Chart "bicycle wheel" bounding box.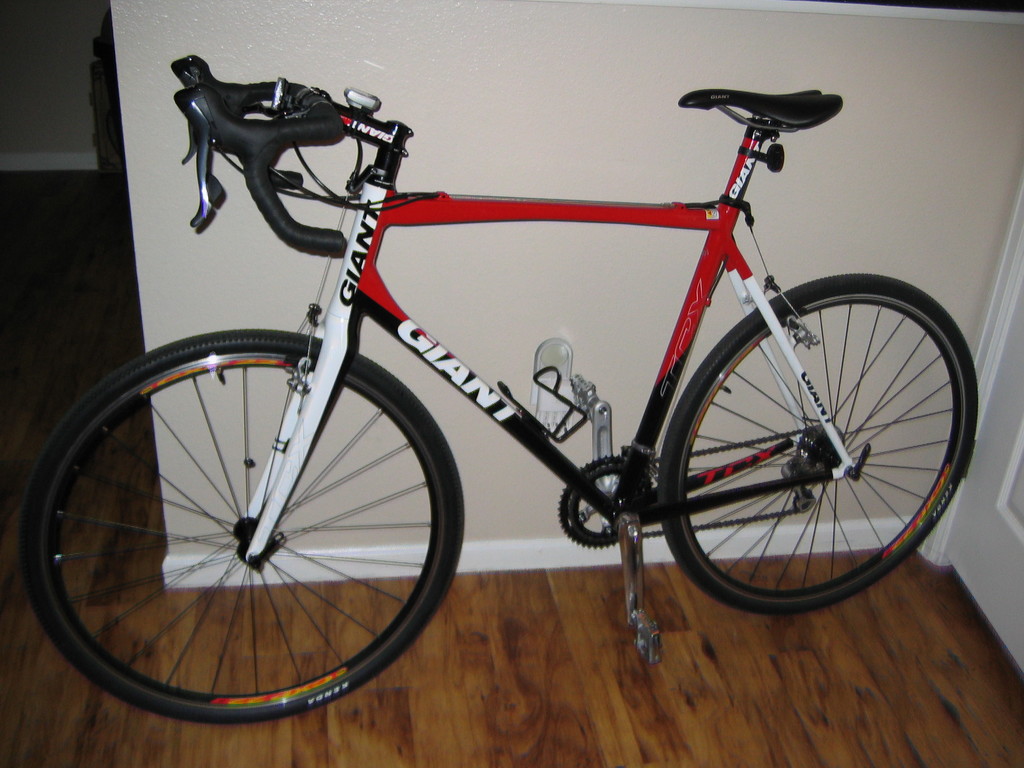
Charted: left=657, top=271, right=978, bottom=602.
